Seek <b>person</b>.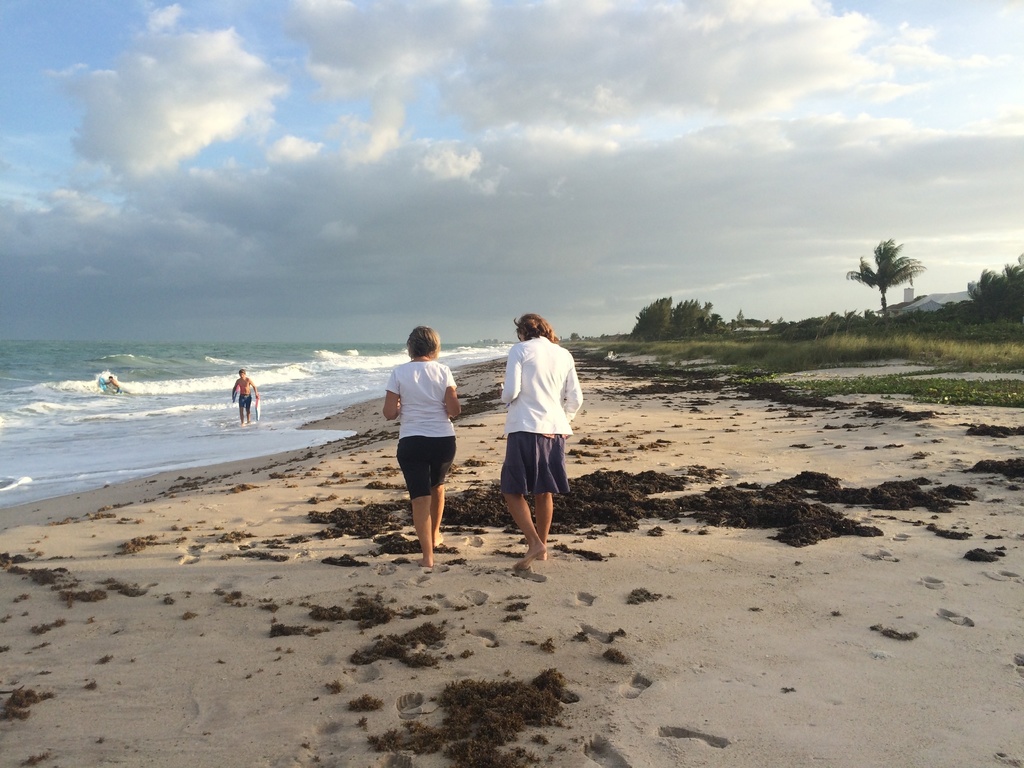
crop(230, 372, 260, 424).
